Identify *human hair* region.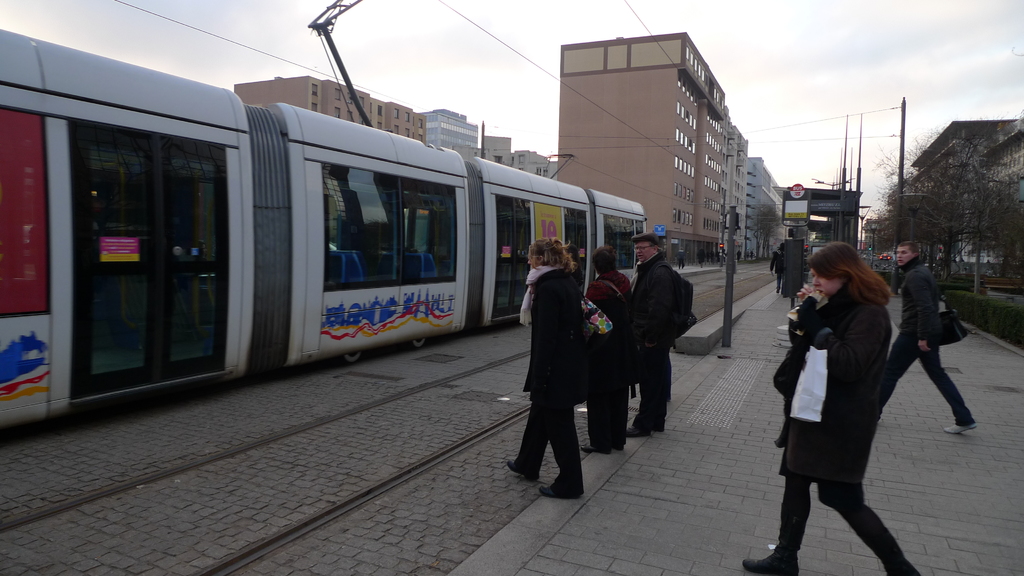
Region: 890, 234, 920, 258.
